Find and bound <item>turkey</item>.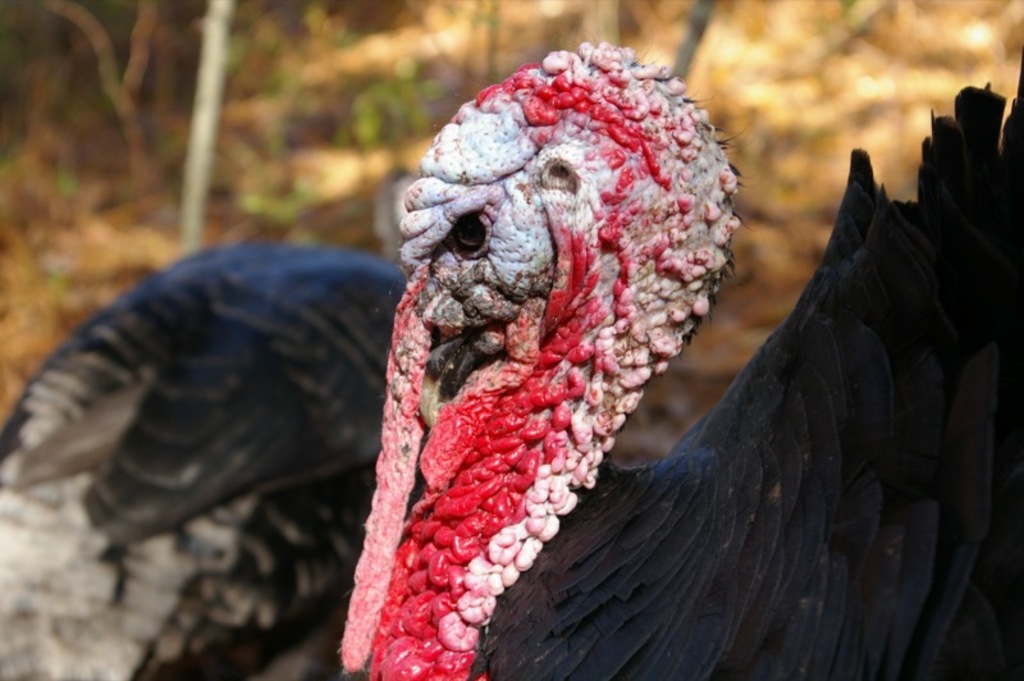
Bound: crop(0, 242, 398, 680).
